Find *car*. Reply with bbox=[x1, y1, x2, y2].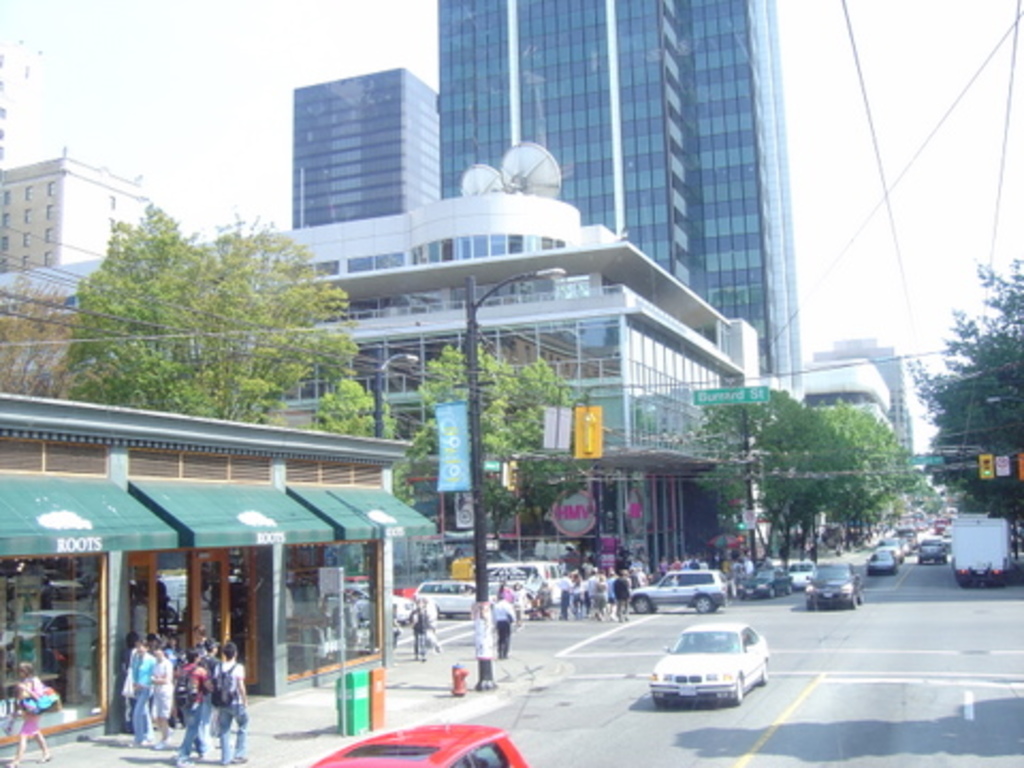
bbox=[625, 561, 730, 608].
